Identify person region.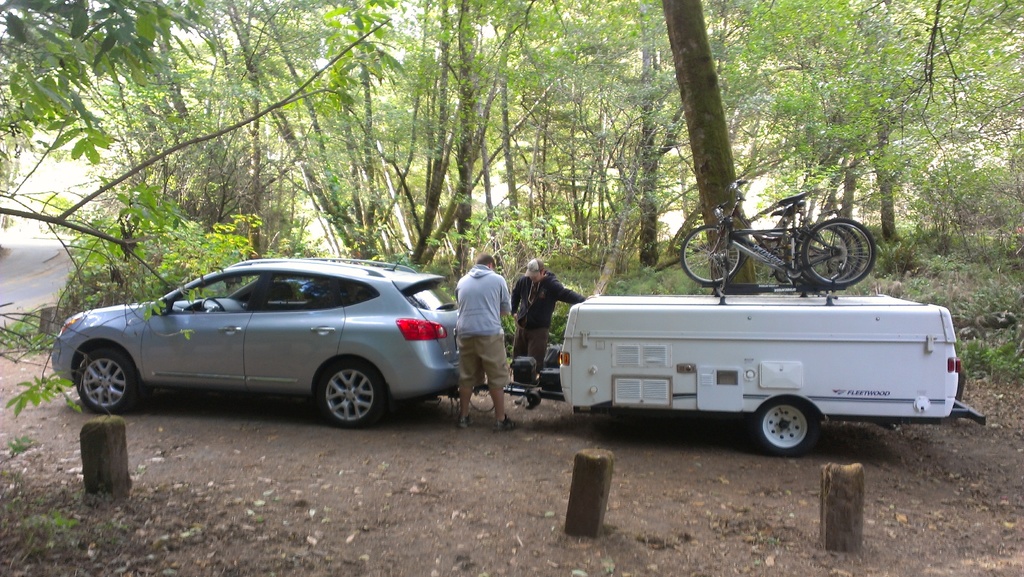
Region: left=456, top=256, right=518, bottom=428.
